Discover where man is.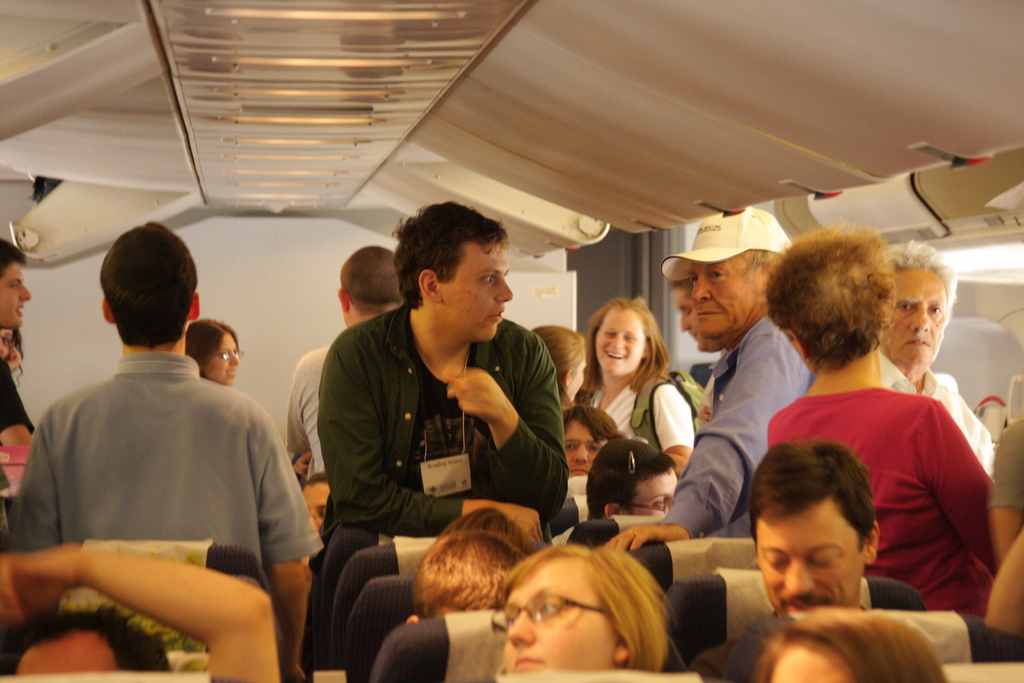
Discovered at box(18, 228, 302, 645).
